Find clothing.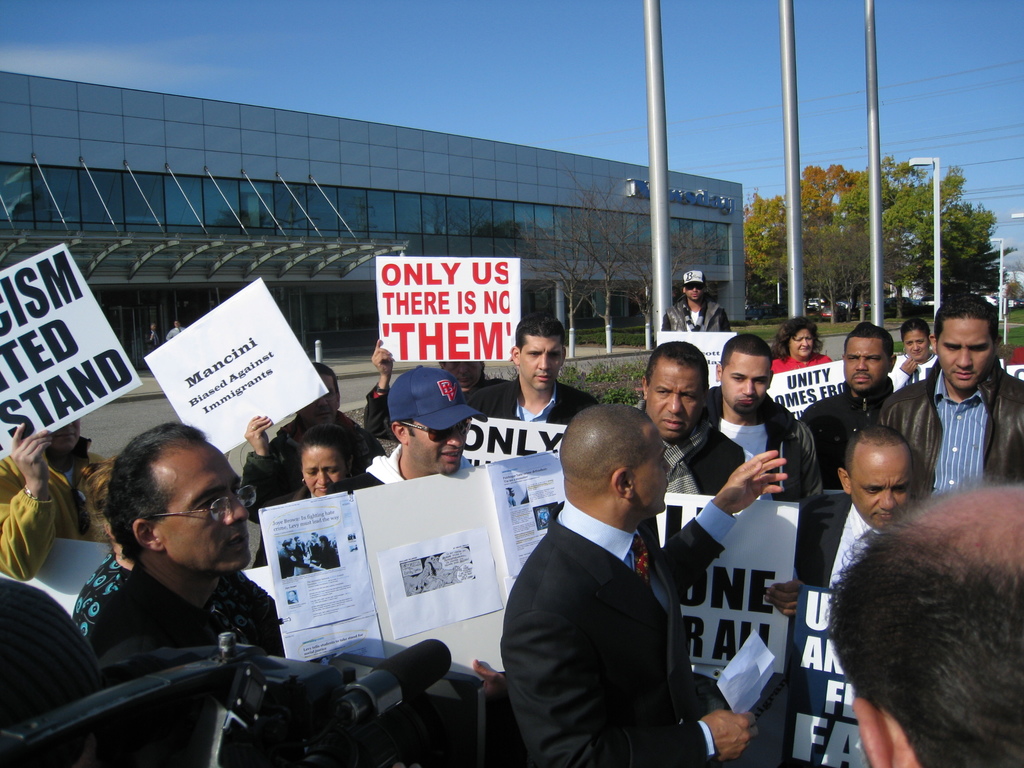
select_region(361, 381, 499, 443).
